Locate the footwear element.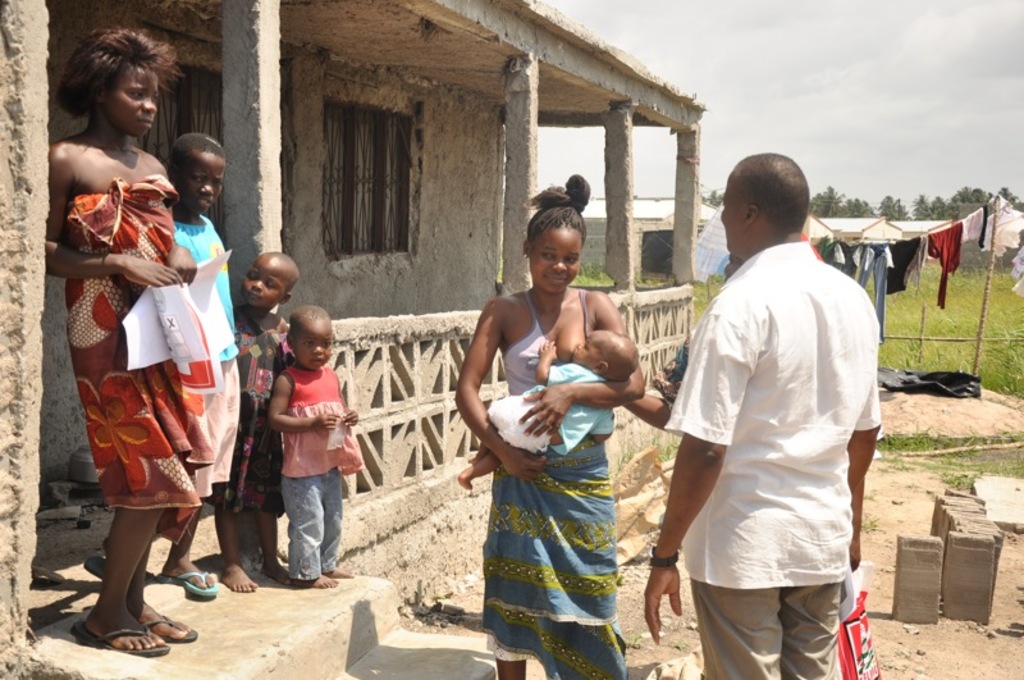
Element bbox: [74, 624, 170, 652].
